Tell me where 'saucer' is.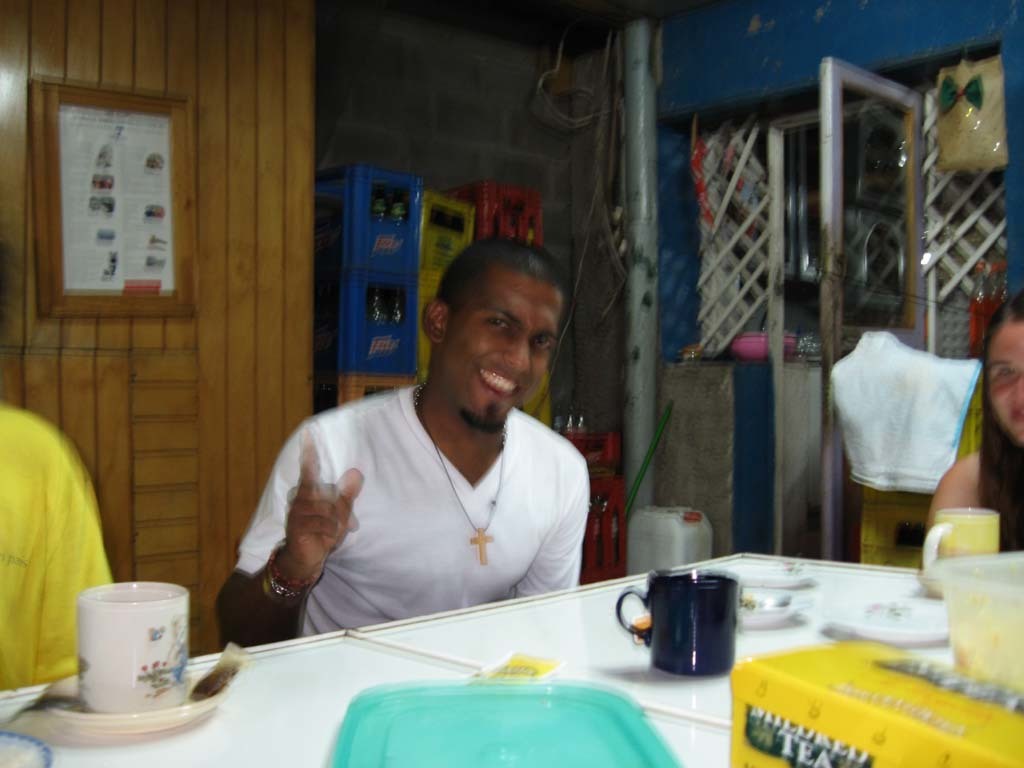
'saucer' is at x1=44, y1=667, x2=233, y2=737.
